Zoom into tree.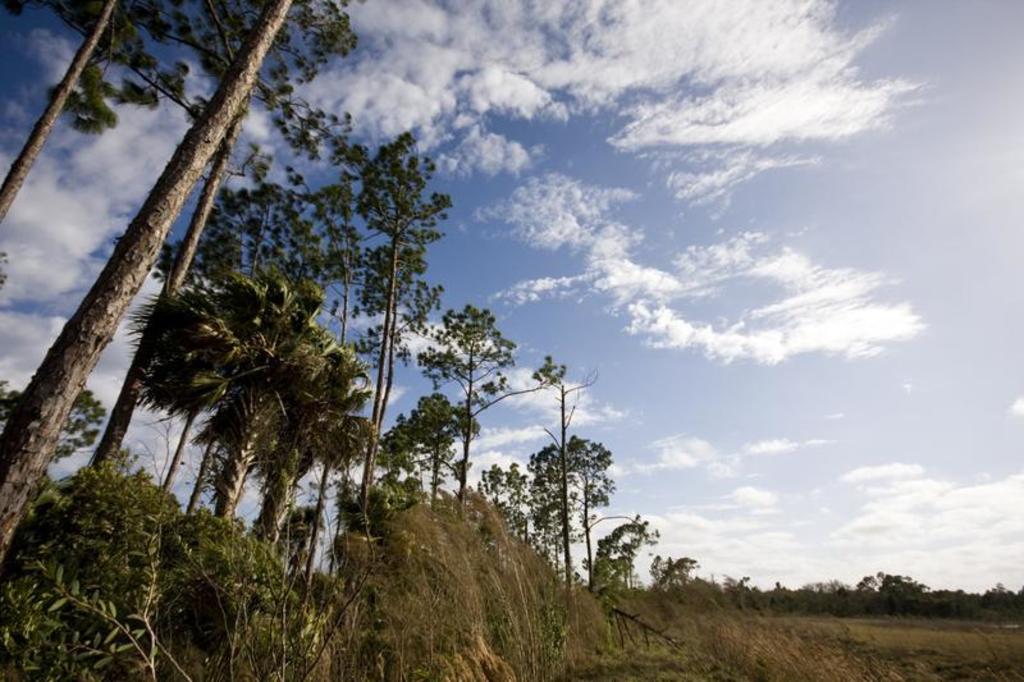
Zoom target: rect(584, 507, 660, 600).
